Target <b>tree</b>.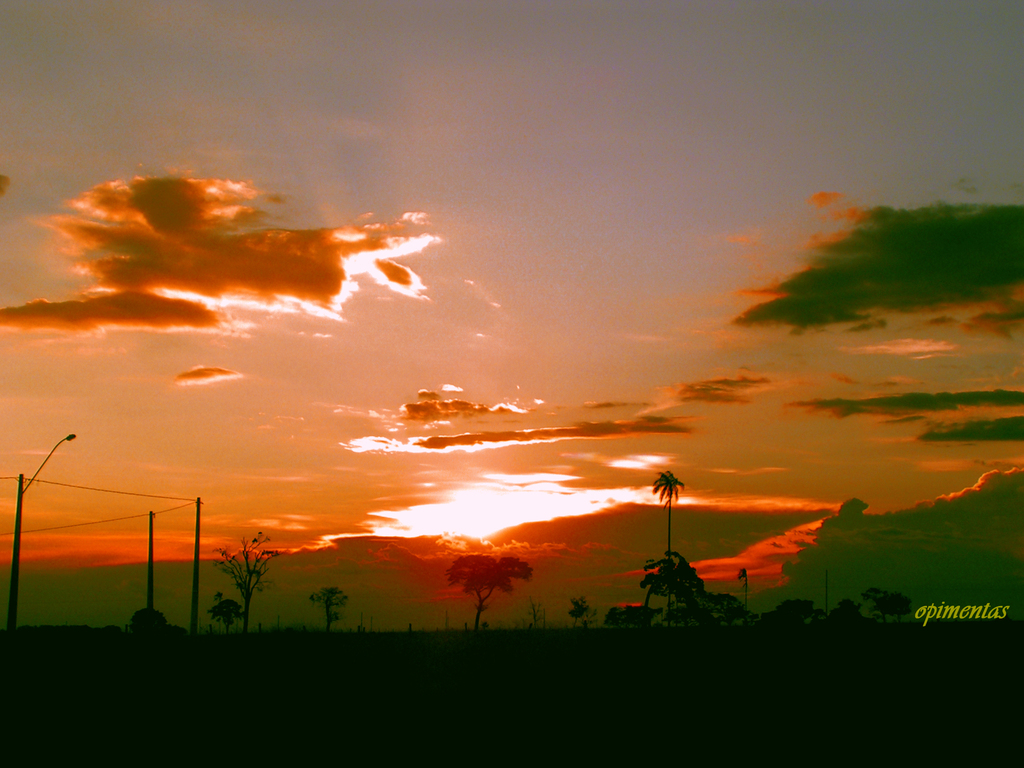
Target region: [643, 547, 701, 630].
